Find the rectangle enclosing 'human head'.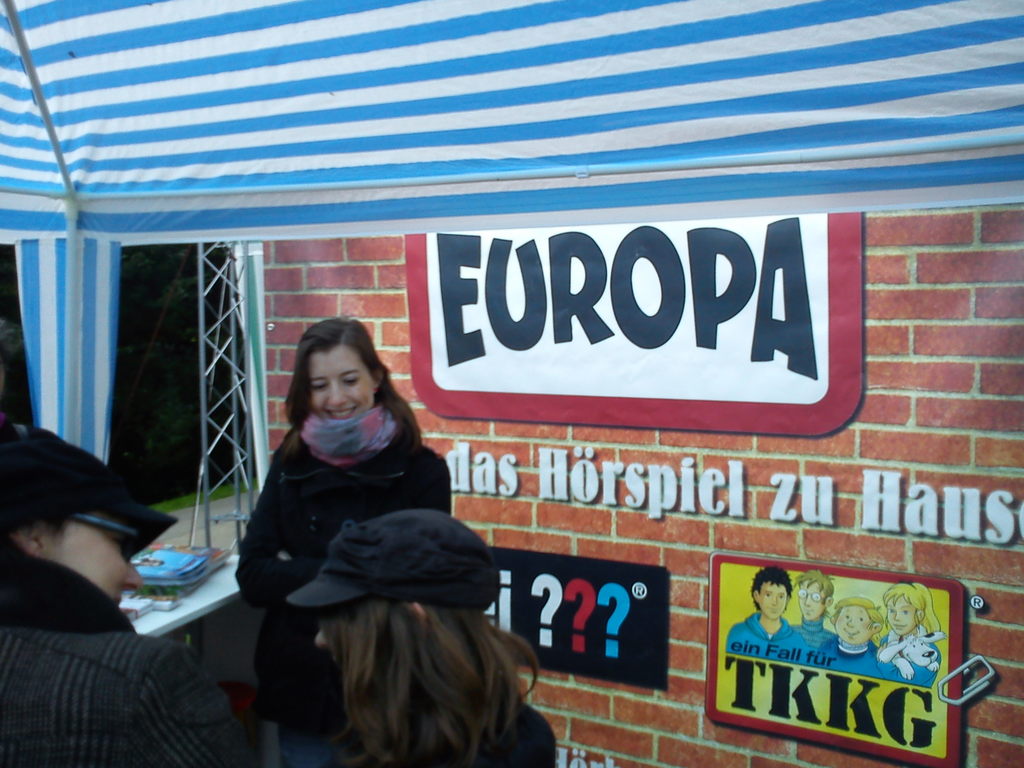
{"x1": 831, "y1": 595, "x2": 888, "y2": 641}.
